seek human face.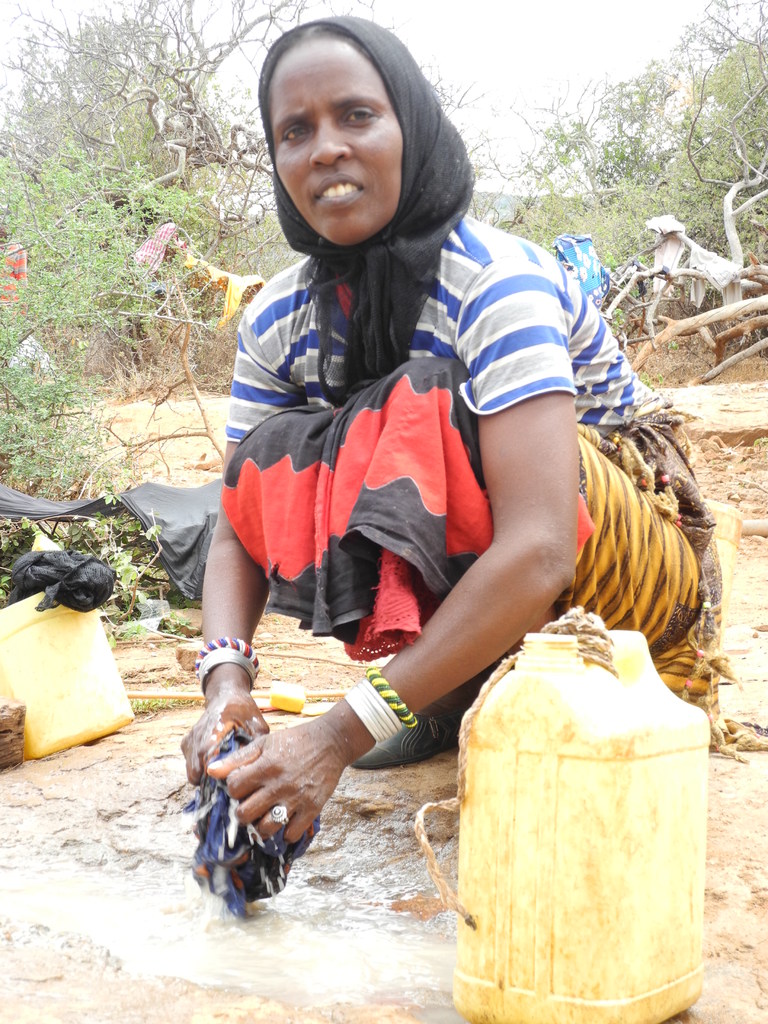
locate(268, 38, 409, 246).
